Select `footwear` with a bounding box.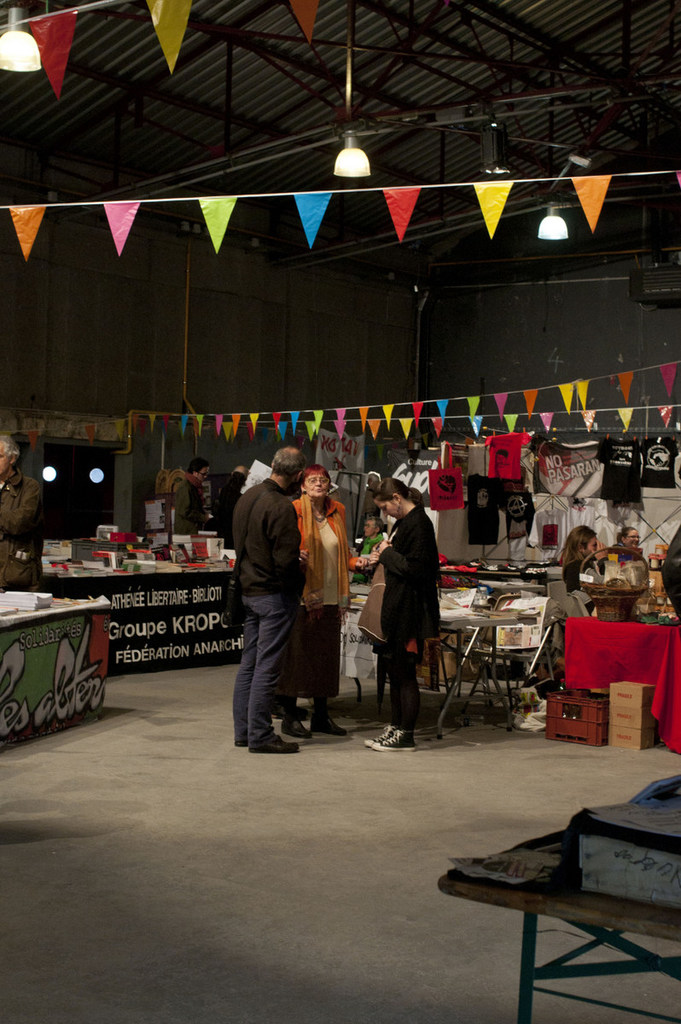
rect(373, 730, 414, 754).
